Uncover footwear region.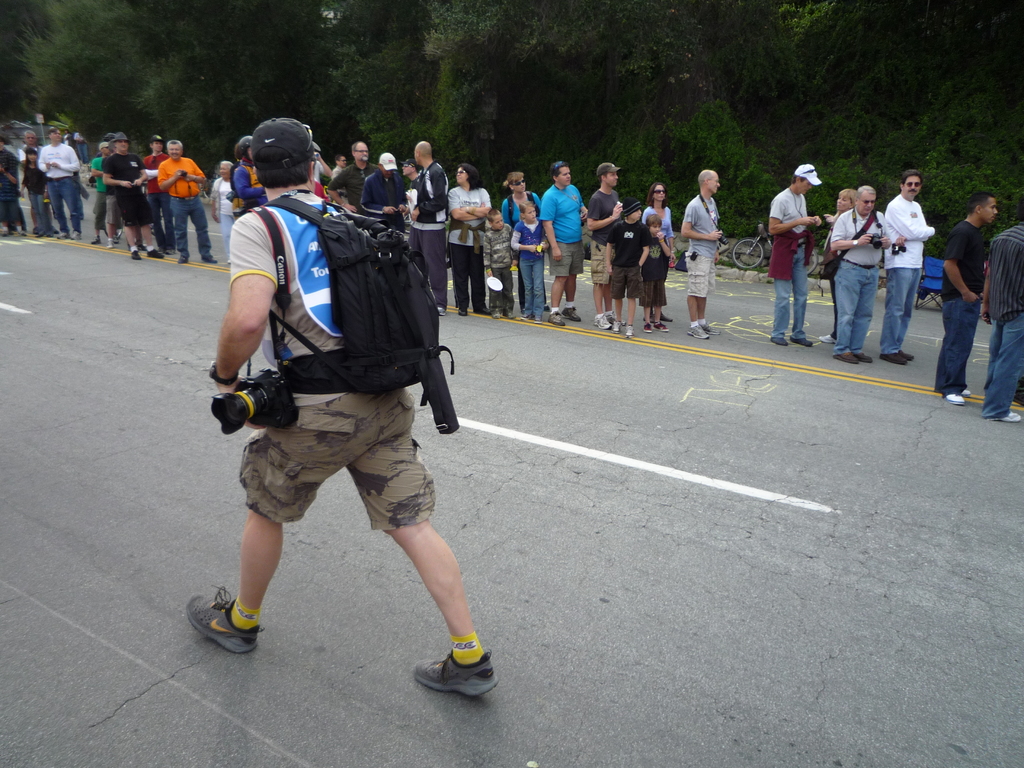
Uncovered: BBox(819, 333, 836, 344).
